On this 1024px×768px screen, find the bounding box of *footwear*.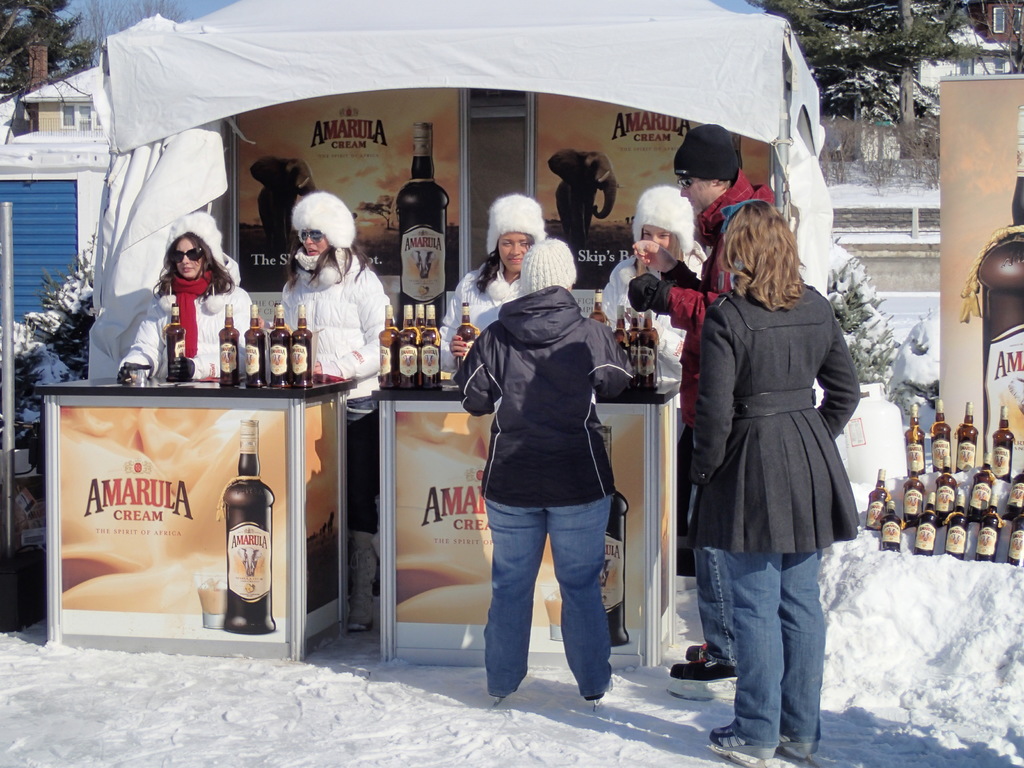
Bounding box: [x1=780, y1=735, x2=822, y2=761].
